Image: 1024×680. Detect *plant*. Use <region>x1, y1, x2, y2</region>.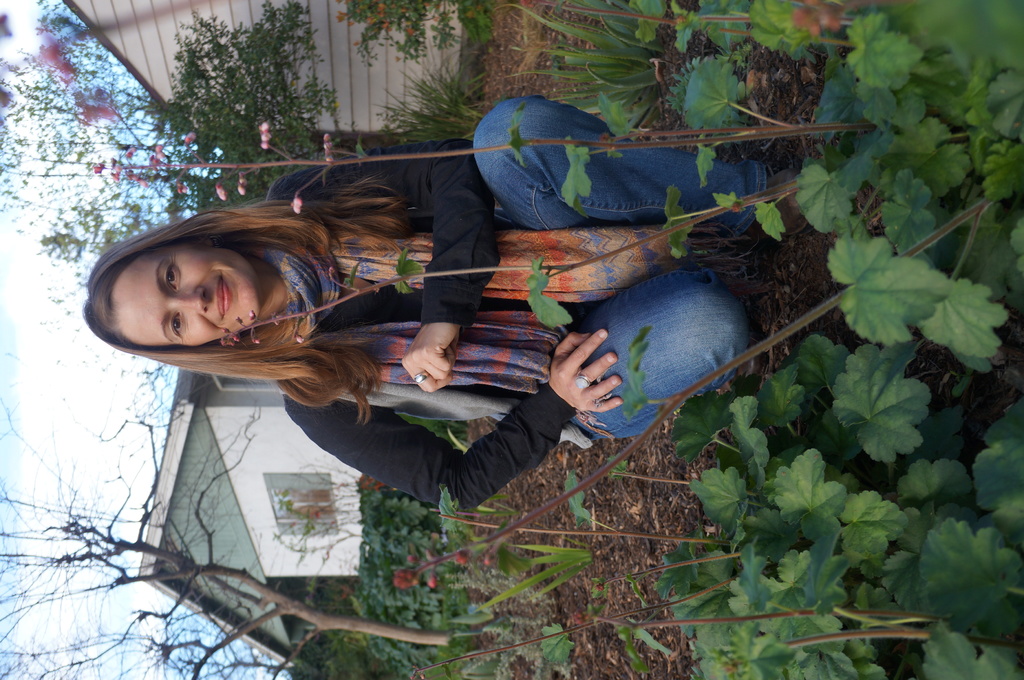
<region>505, 0, 665, 133</region>.
